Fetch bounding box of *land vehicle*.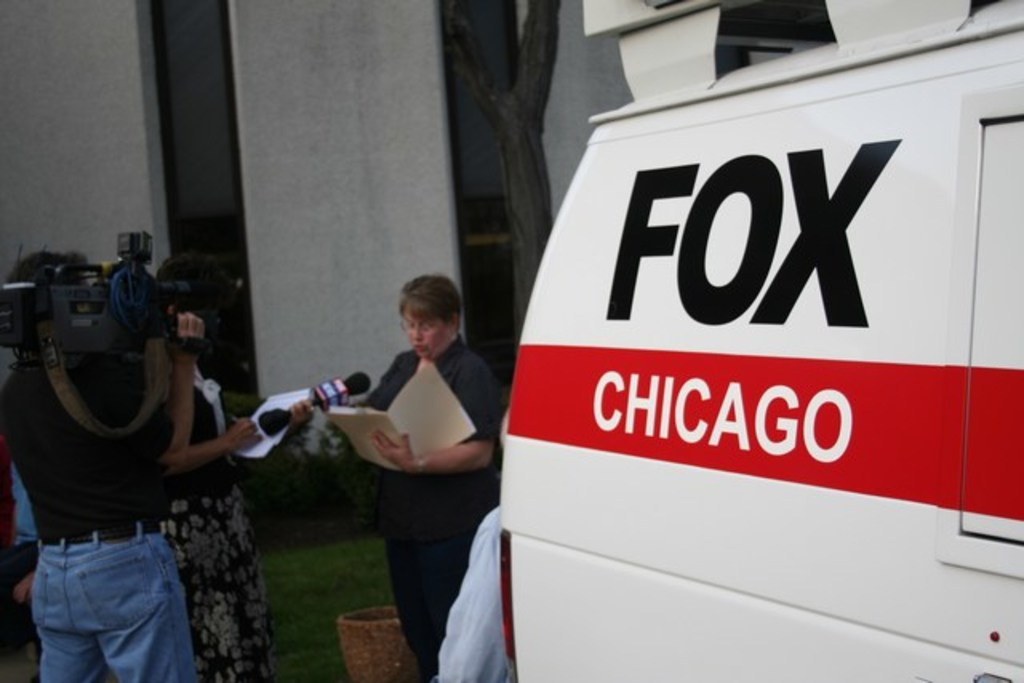
Bbox: bbox=(482, 42, 1003, 682).
